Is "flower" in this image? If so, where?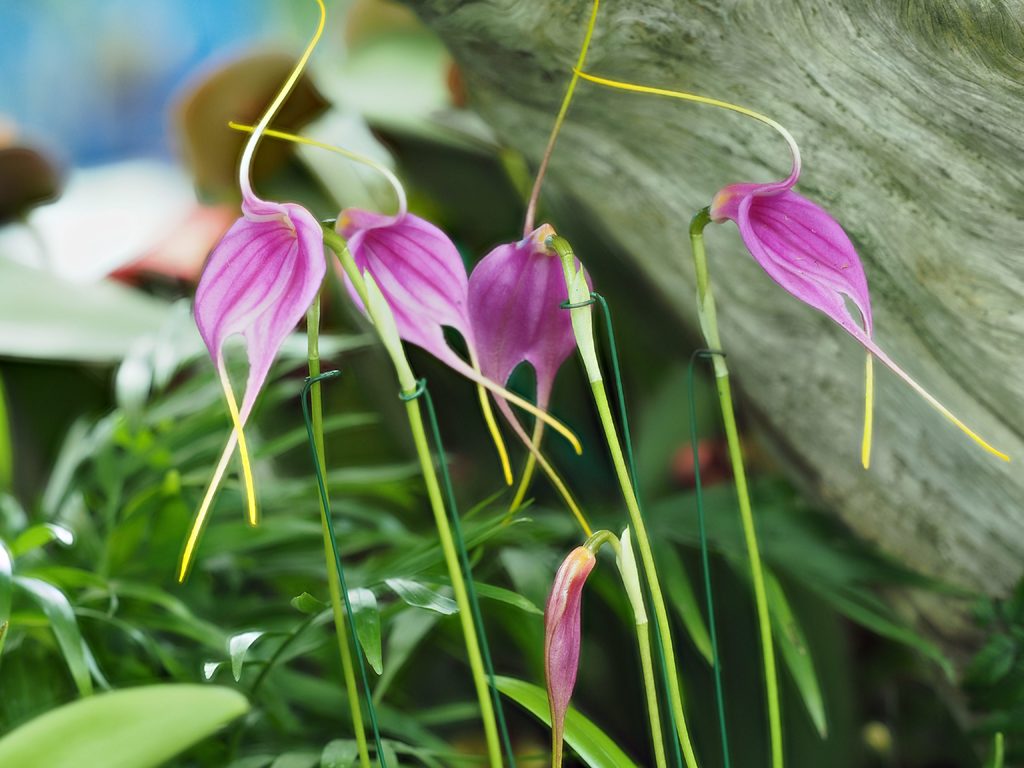
Yes, at (left=175, top=0, right=330, bottom=580).
